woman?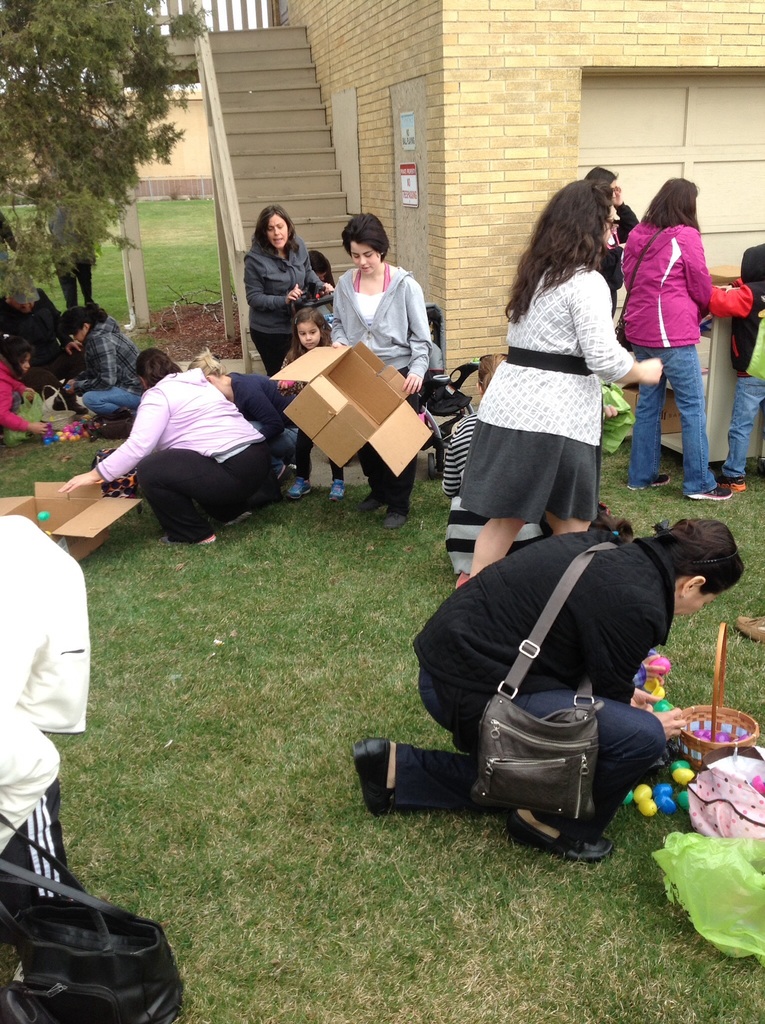
{"x1": 229, "y1": 195, "x2": 334, "y2": 363}
